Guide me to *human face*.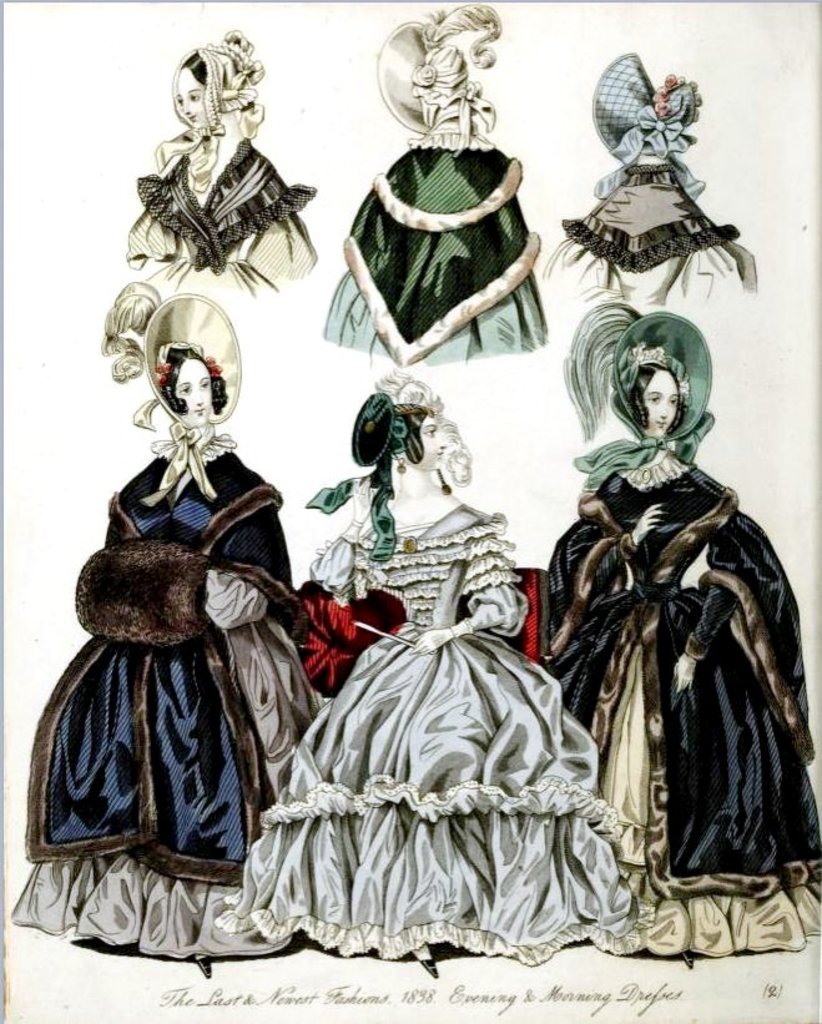
Guidance: {"left": 175, "top": 358, "right": 212, "bottom": 430}.
